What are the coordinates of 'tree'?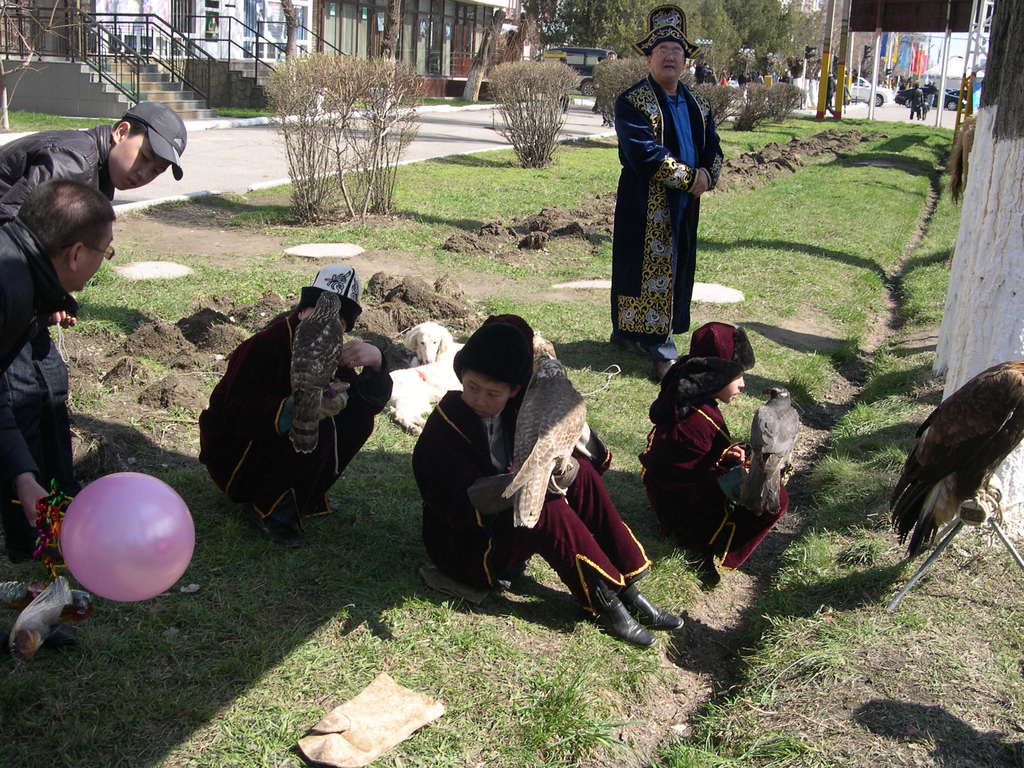
bbox(517, 0, 824, 86).
